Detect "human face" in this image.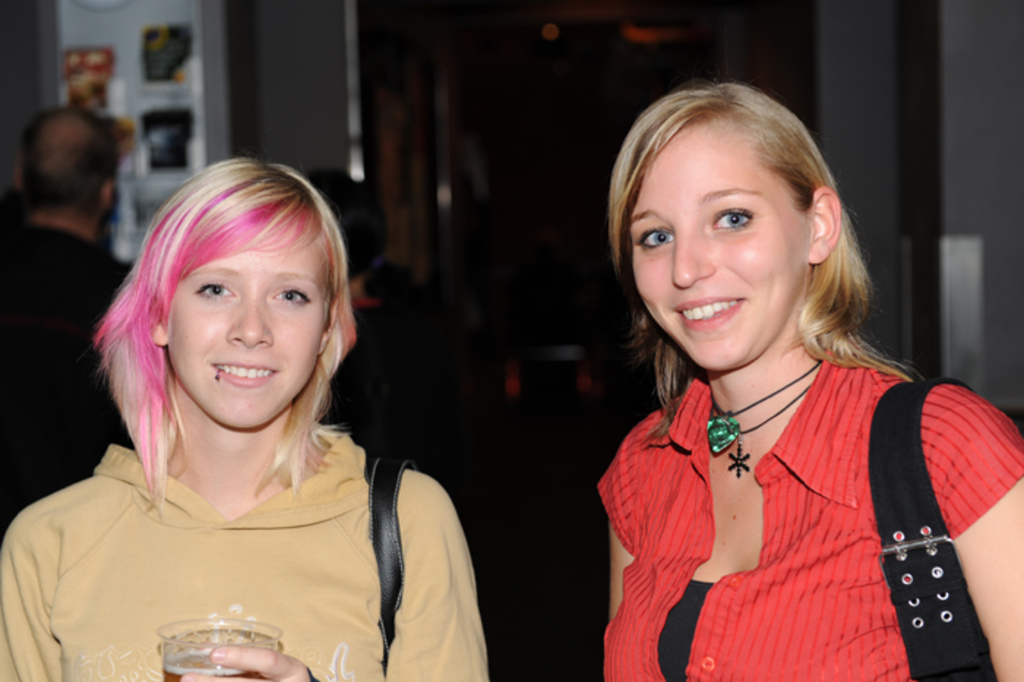
Detection: pyautogui.locateOnScreen(165, 217, 328, 429).
